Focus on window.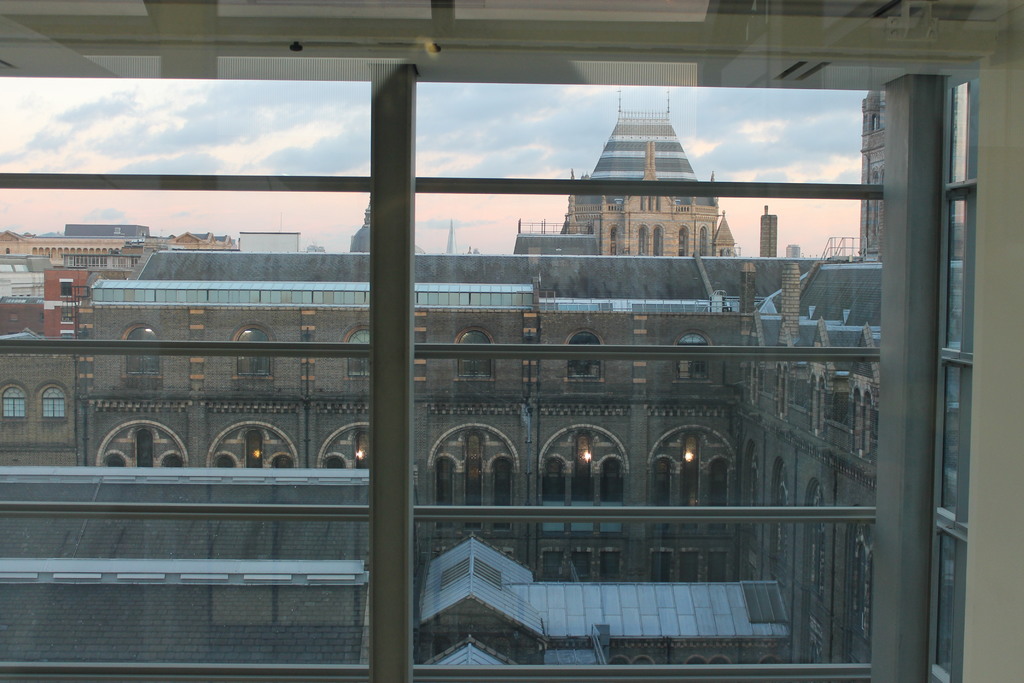
Focused at x1=45 y1=384 x2=63 y2=429.
